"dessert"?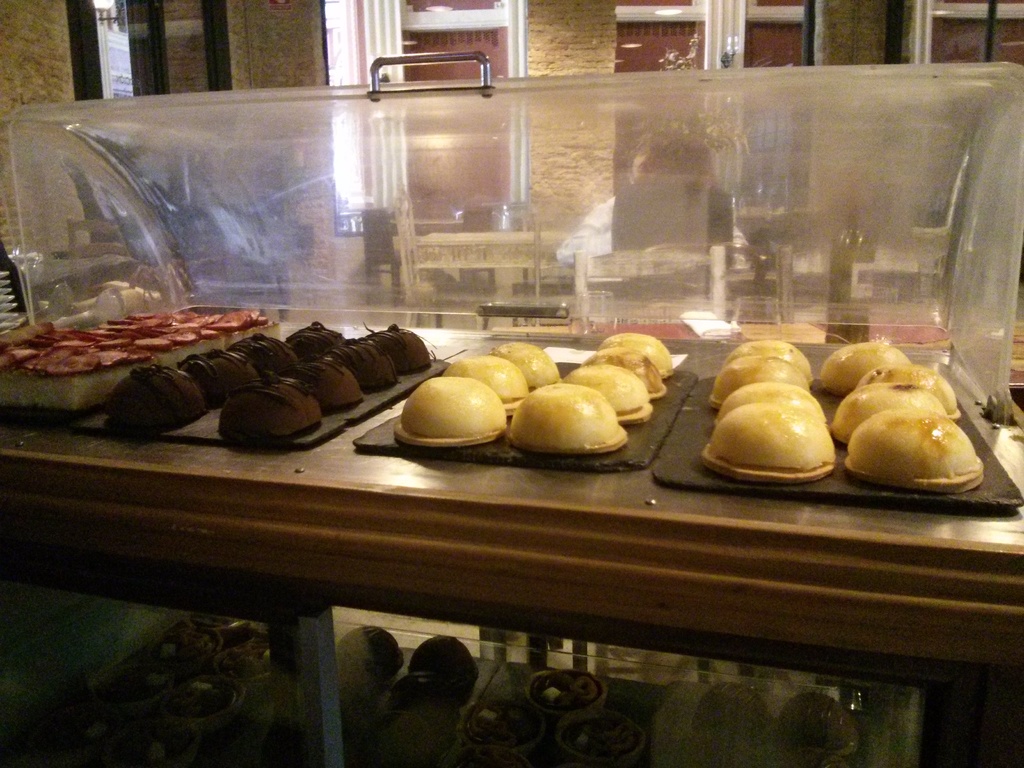
BBox(178, 346, 261, 403)
